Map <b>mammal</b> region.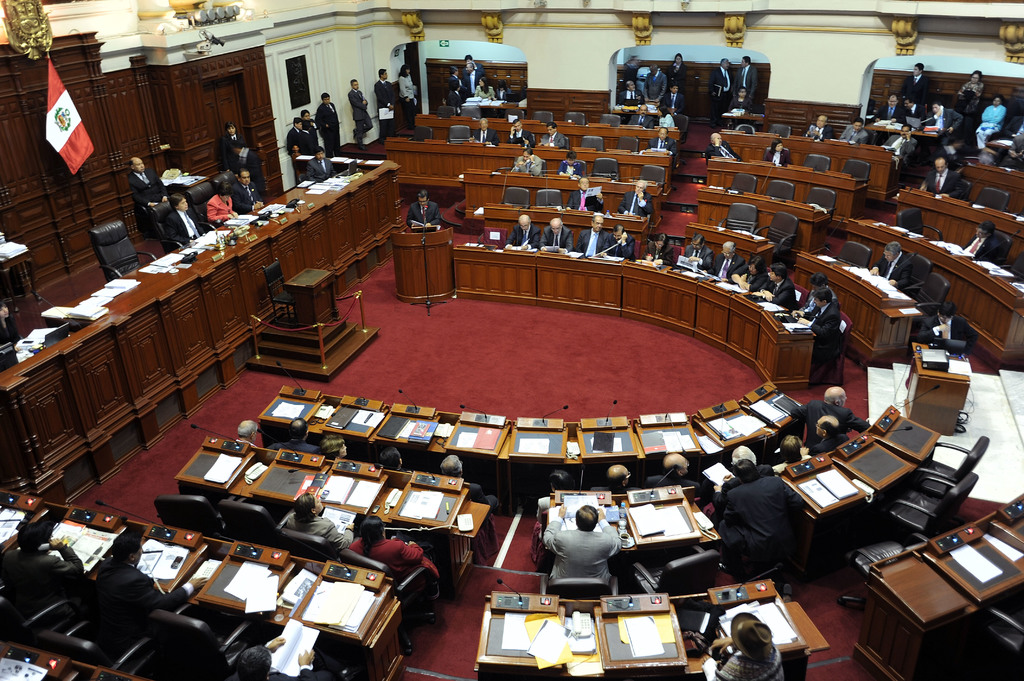
Mapped to bbox(764, 140, 792, 166).
